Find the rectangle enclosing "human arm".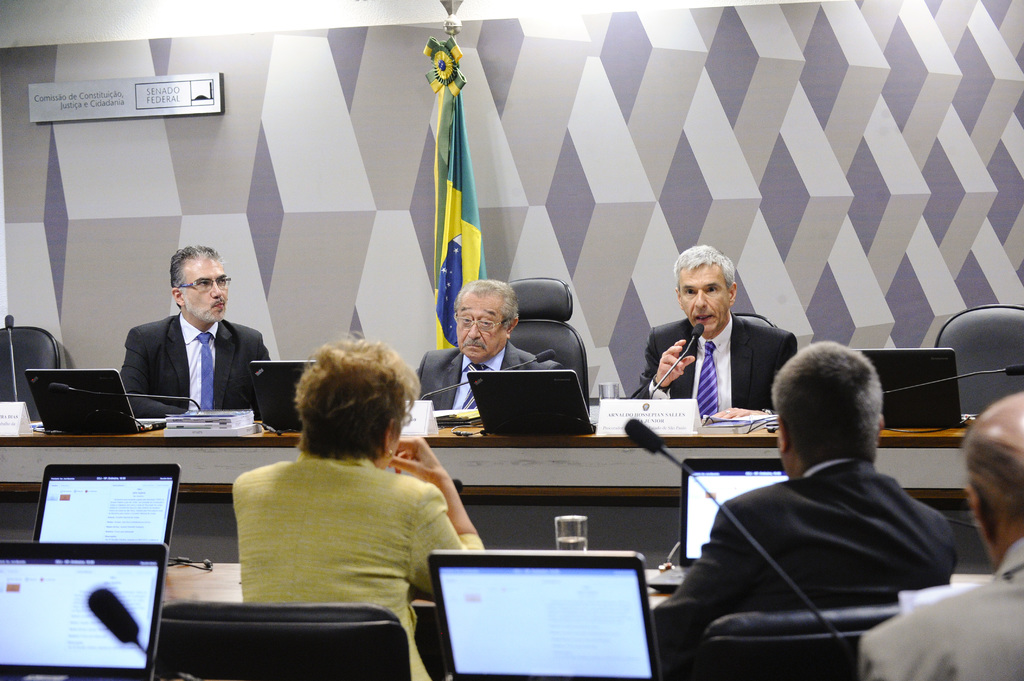
(left=106, top=318, right=195, bottom=418).
